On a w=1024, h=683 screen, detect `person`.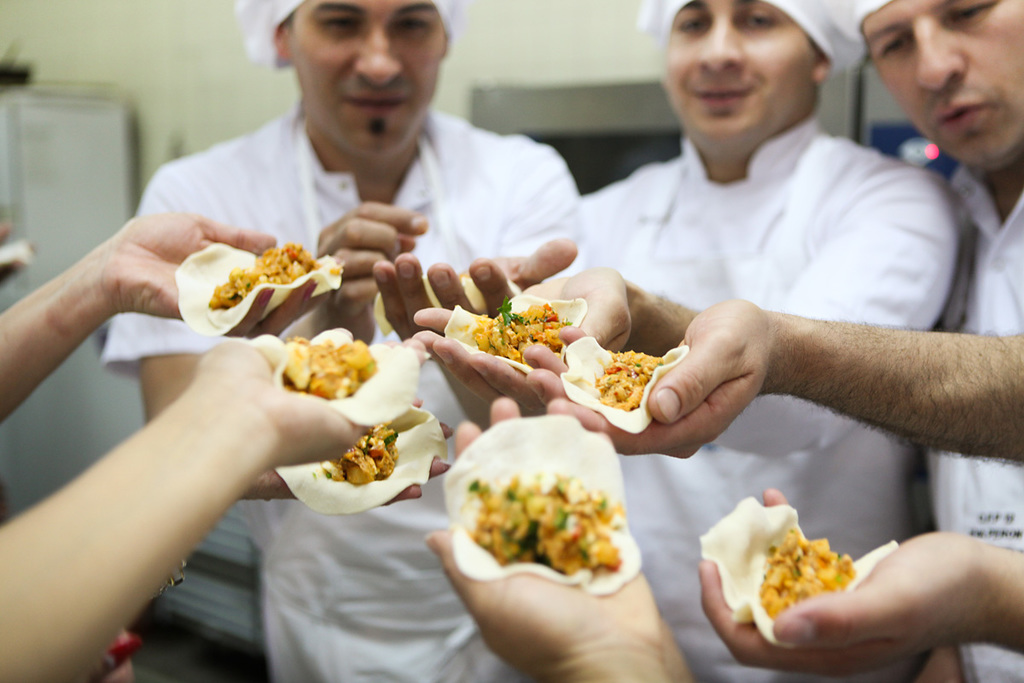
x1=581, y1=0, x2=969, y2=682.
